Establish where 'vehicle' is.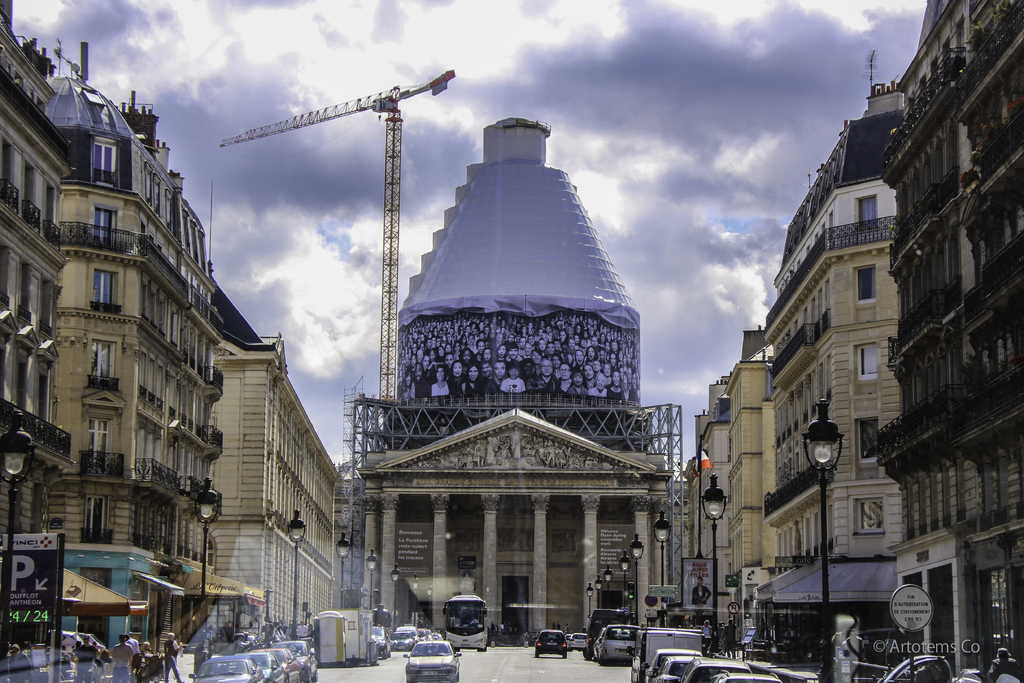
Established at (637, 627, 707, 682).
